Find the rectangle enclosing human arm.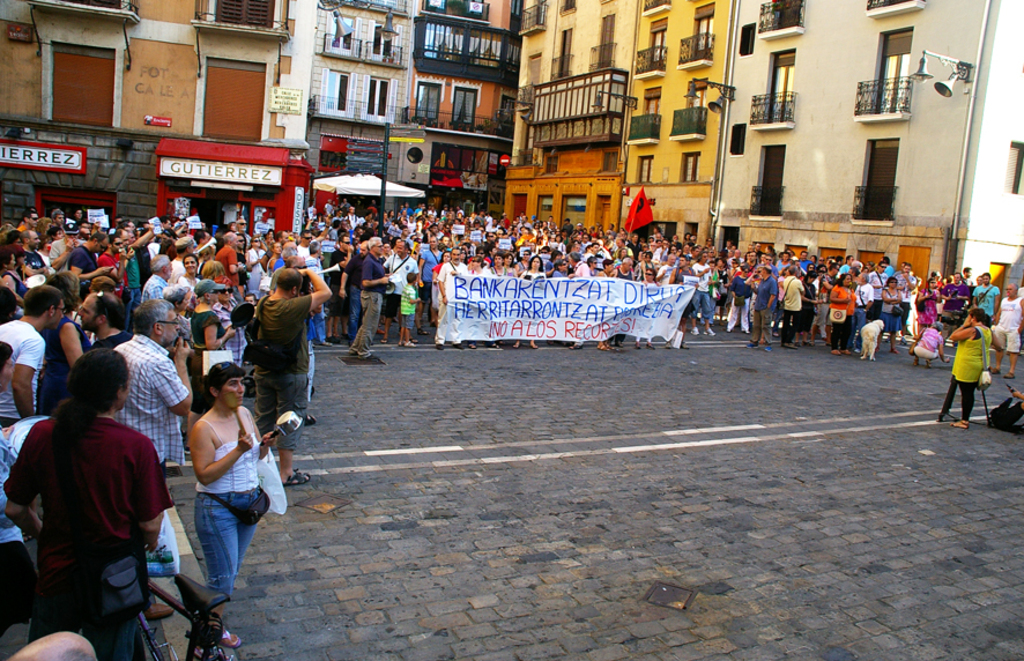
BBox(14, 337, 50, 418).
